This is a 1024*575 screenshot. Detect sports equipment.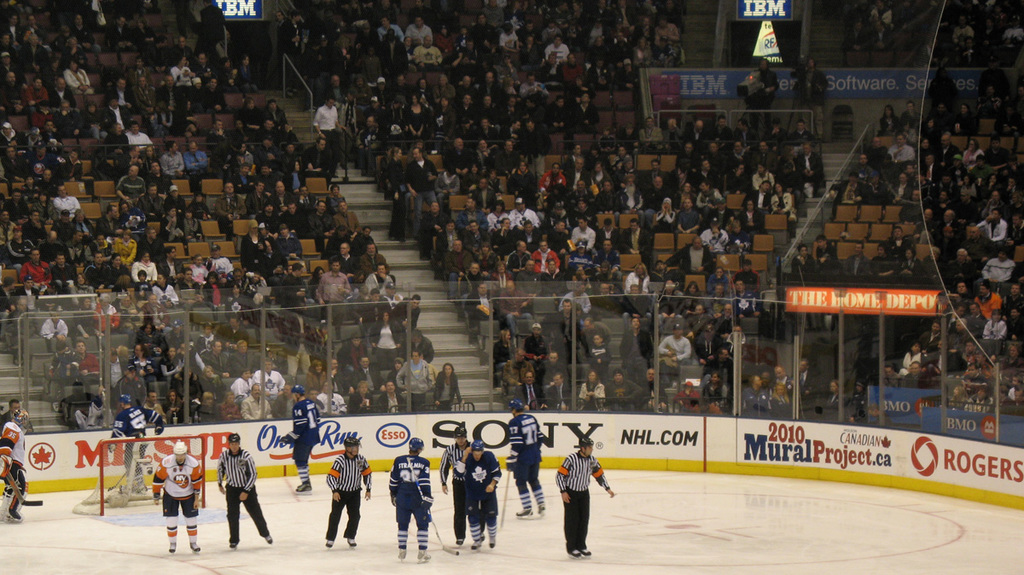
<box>340,435,362,460</box>.
